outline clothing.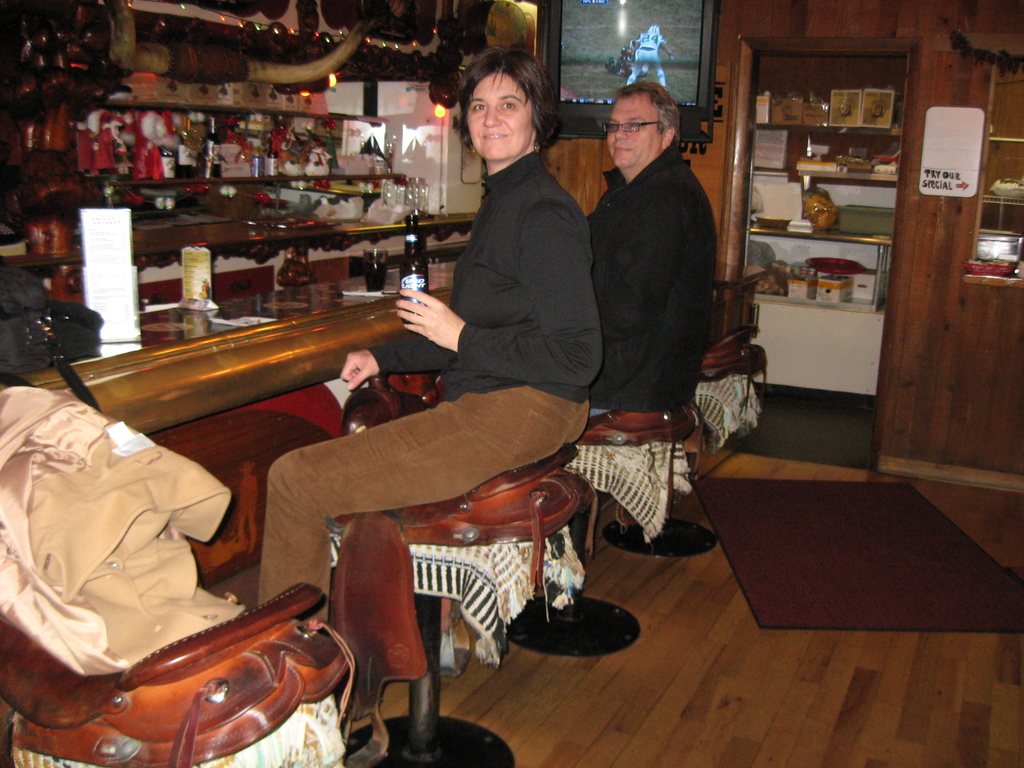
Outline: BBox(253, 147, 606, 626).
